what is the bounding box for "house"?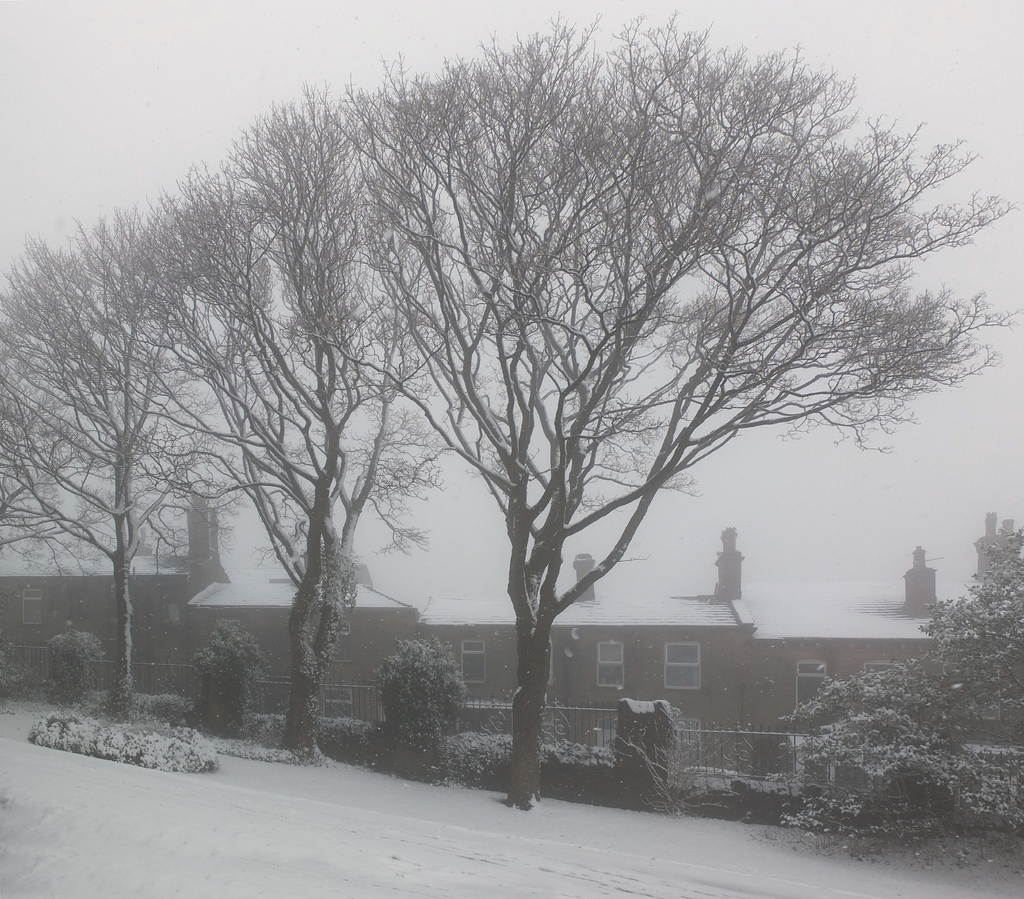
select_region(0, 490, 228, 690).
